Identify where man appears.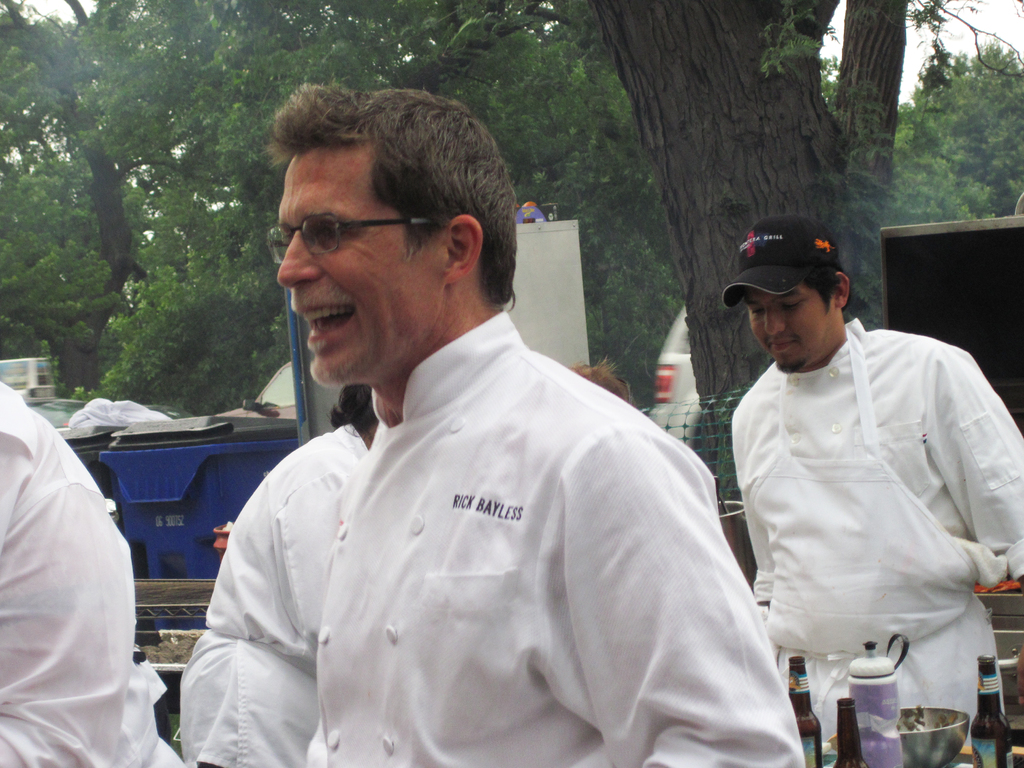
Appears at BBox(0, 367, 178, 767).
